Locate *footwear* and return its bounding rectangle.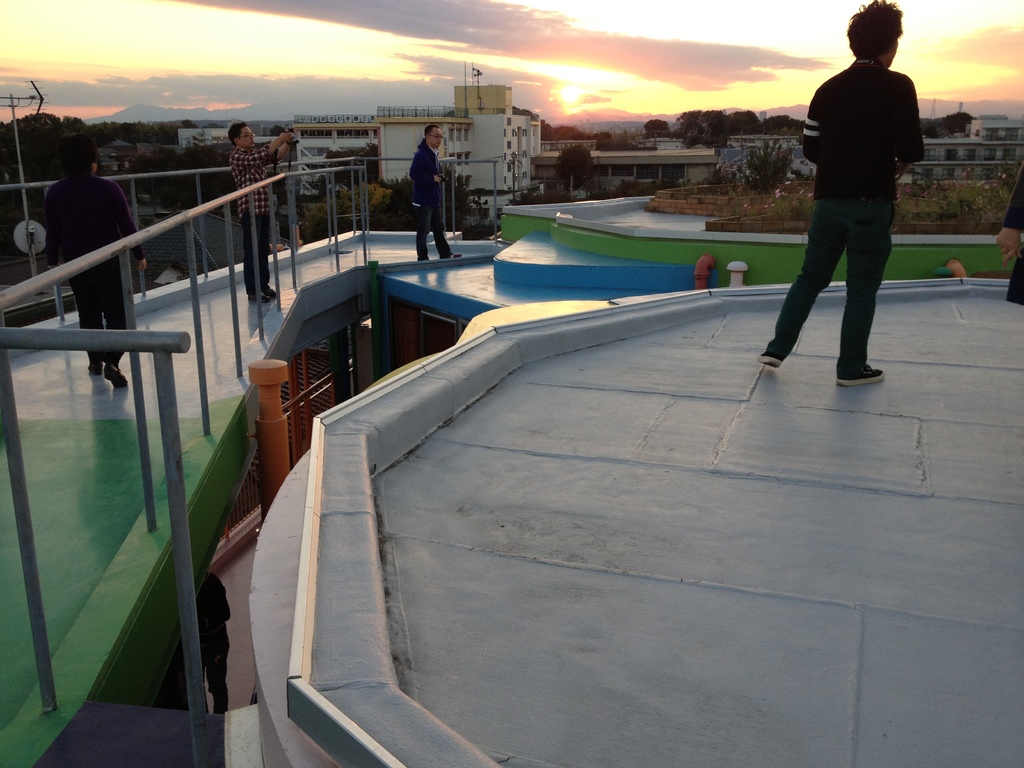
l=99, t=364, r=132, b=390.
